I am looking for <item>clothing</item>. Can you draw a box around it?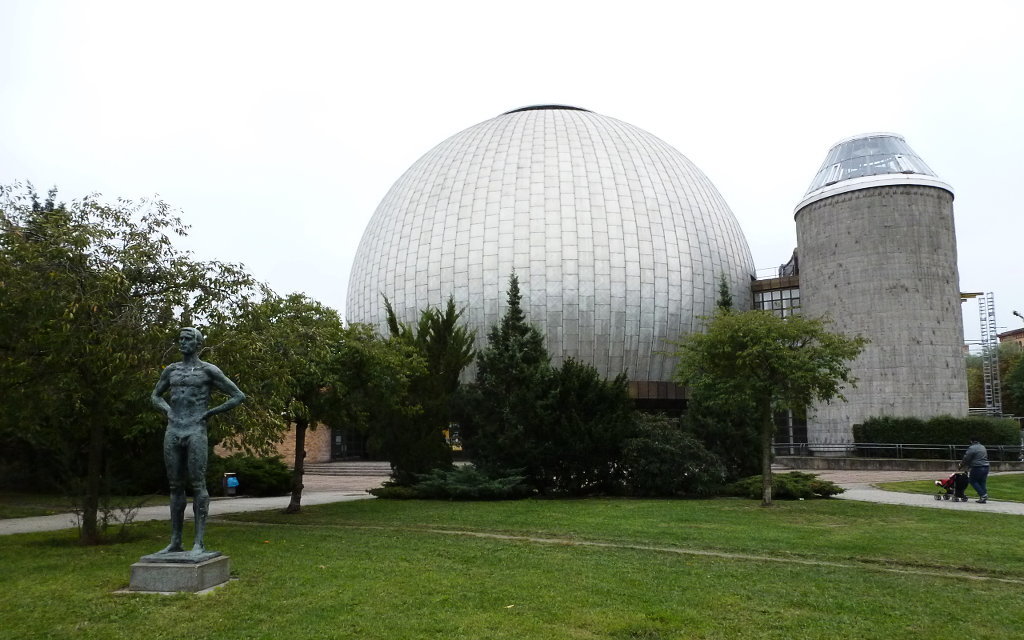
Sure, the bounding box is pyautogui.locateOnScreen(960, 445, 992, 496).
